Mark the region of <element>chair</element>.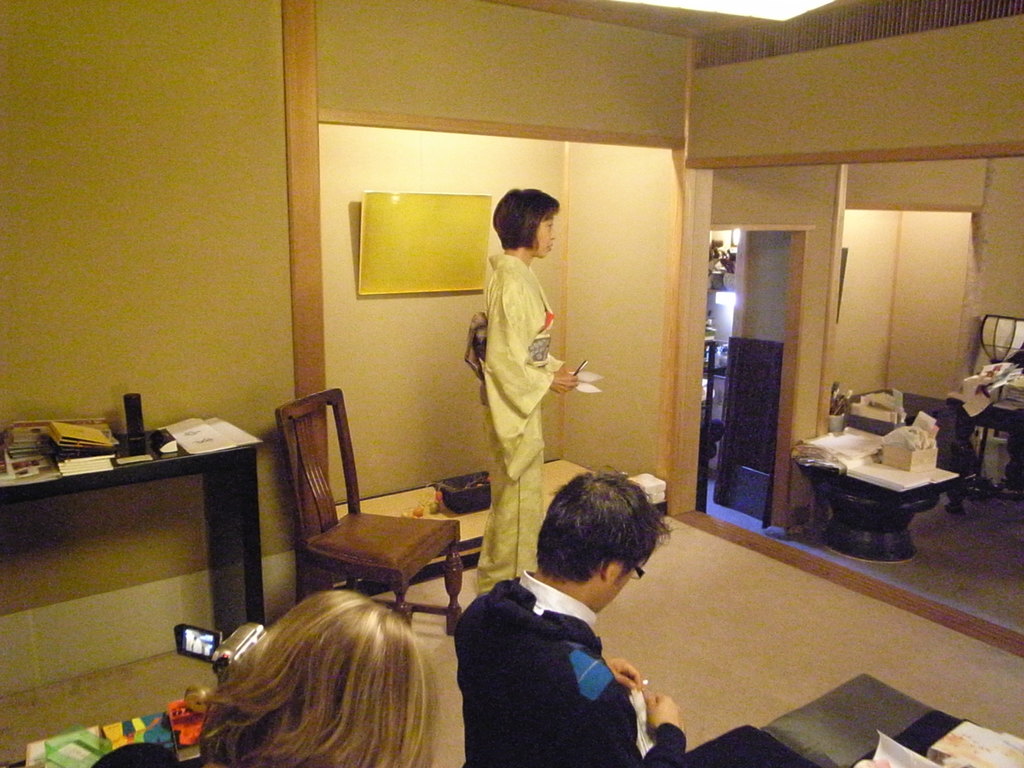
Region: {"left": 240, "top": 379, "right": 482, "bottom": 644}.
